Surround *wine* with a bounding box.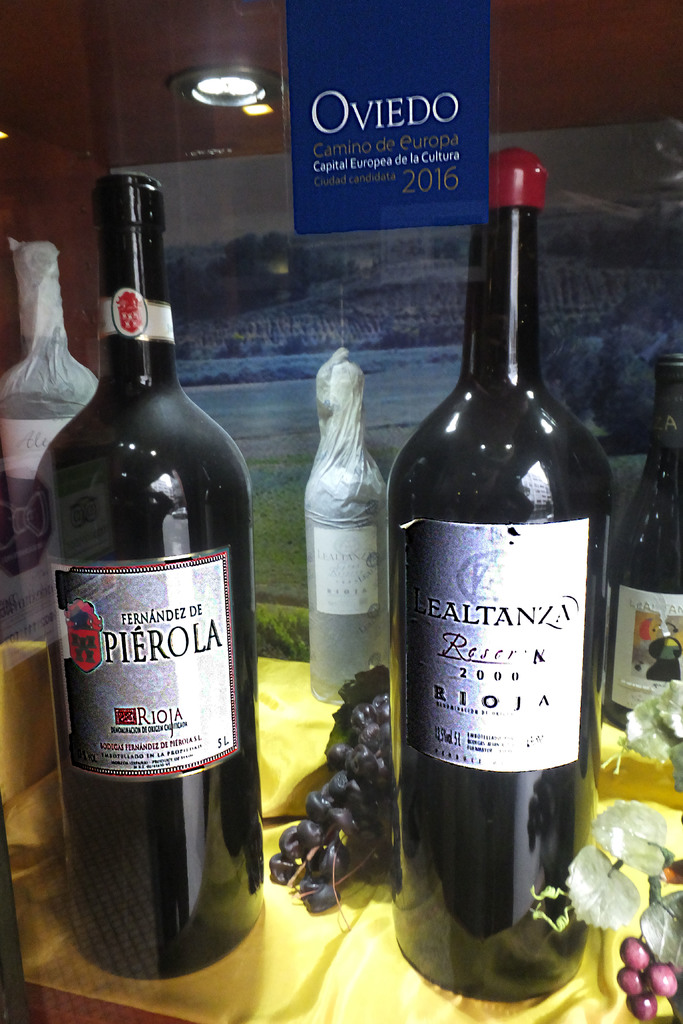
x1=312 y1=351 x2=391 y2=705.
